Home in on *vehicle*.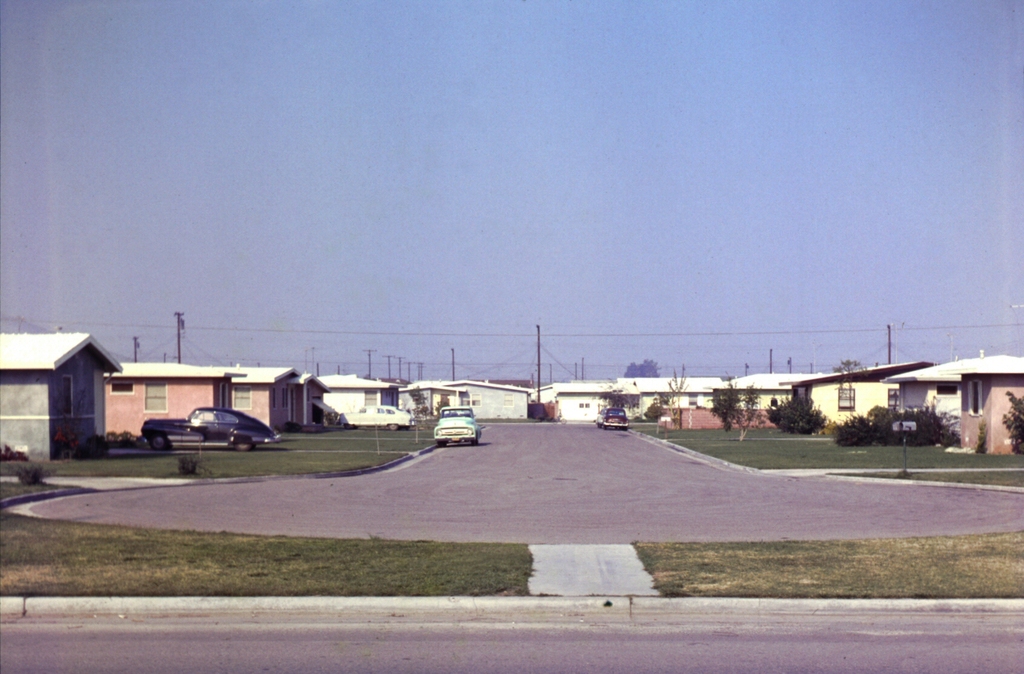
Homed in at select_region(142, 405, 281, 450).
